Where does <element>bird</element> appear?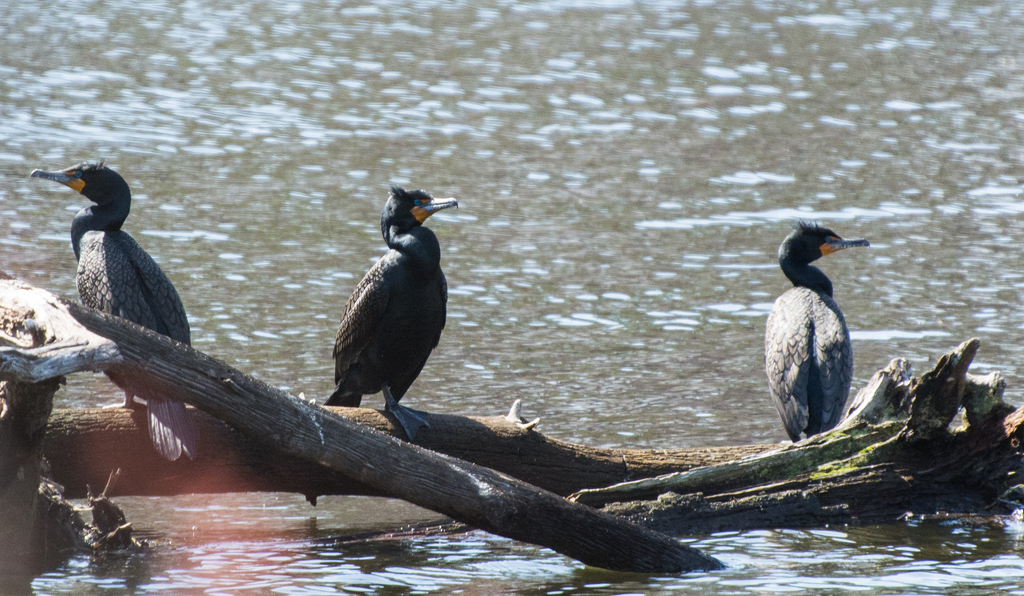
Appears at box(30, 158, 198, 463).
